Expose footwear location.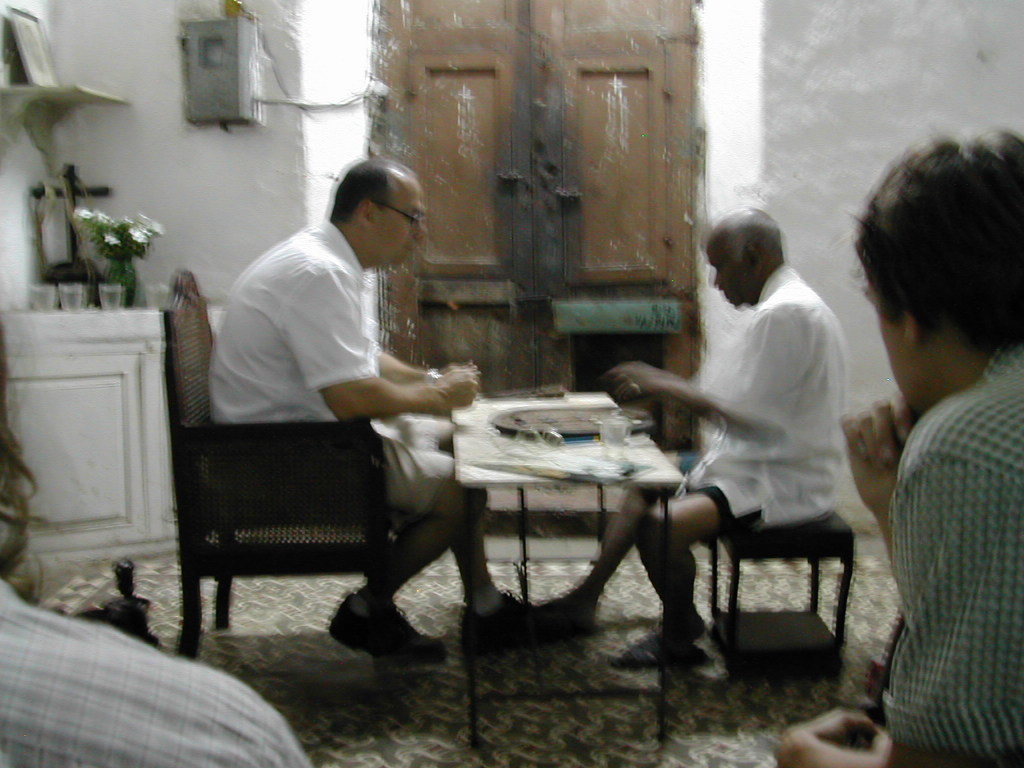
Exposed at (left=536, top=572, right=603, bottom=631).
